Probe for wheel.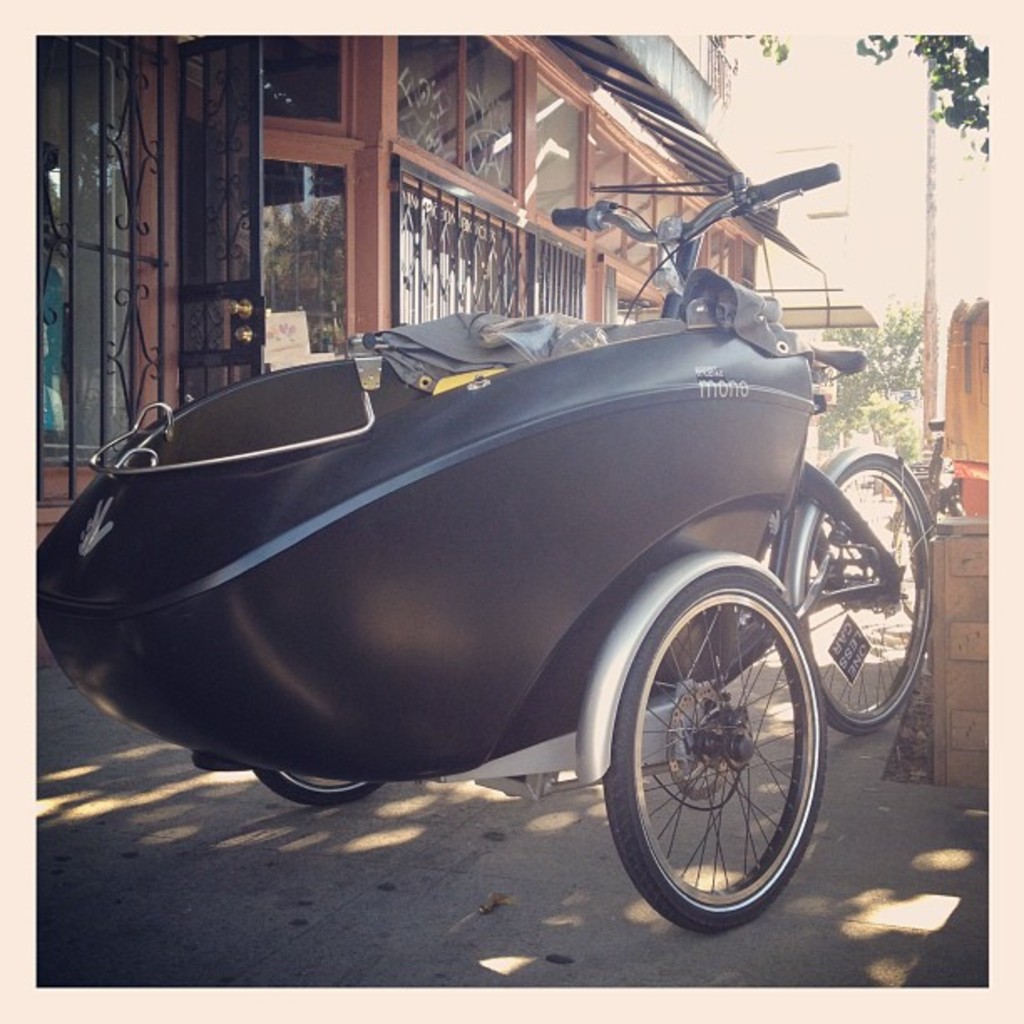
Probe result: 254:758:378:801.
